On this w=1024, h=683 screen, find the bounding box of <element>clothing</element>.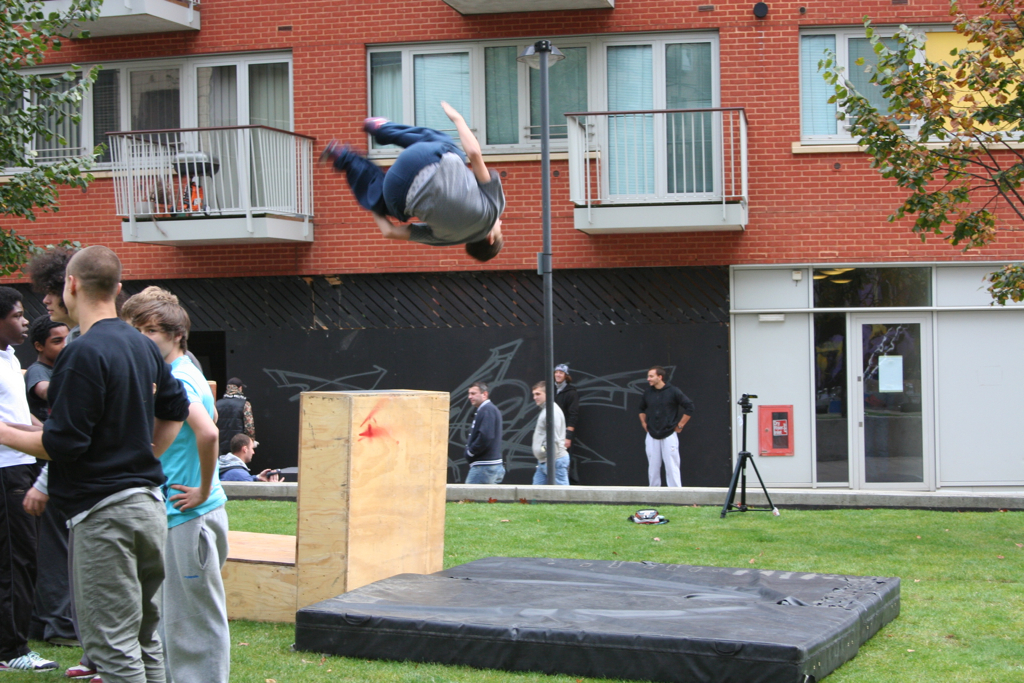
Bounding box: [332,120,504,248].
